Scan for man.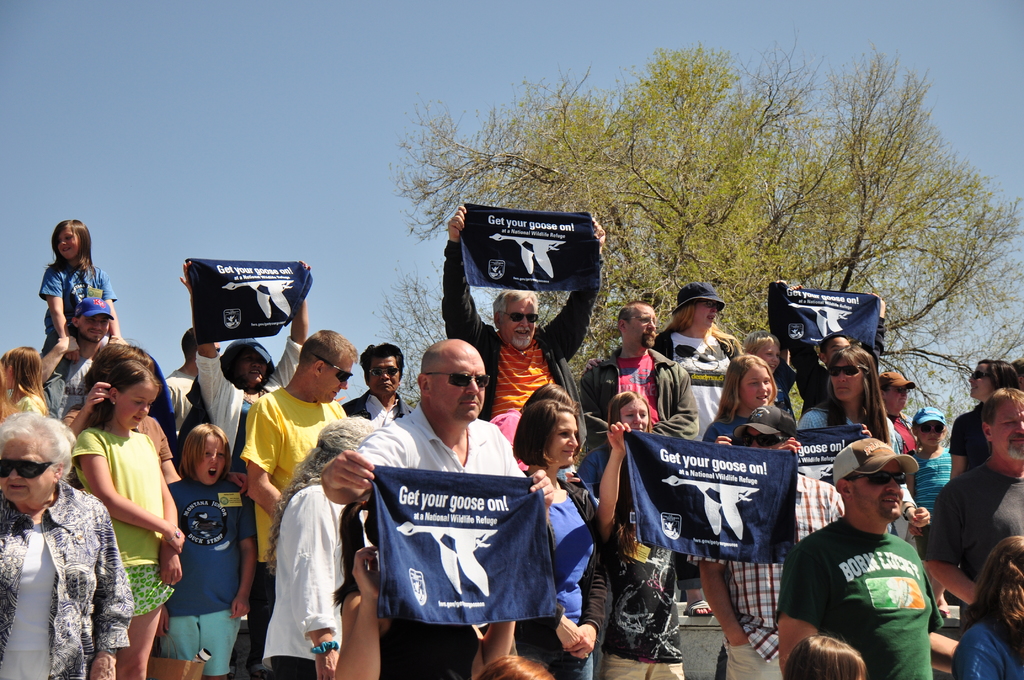
Scan result: {"x1": 240, "y1": 329, "x2": 360, "y2": 619}.
